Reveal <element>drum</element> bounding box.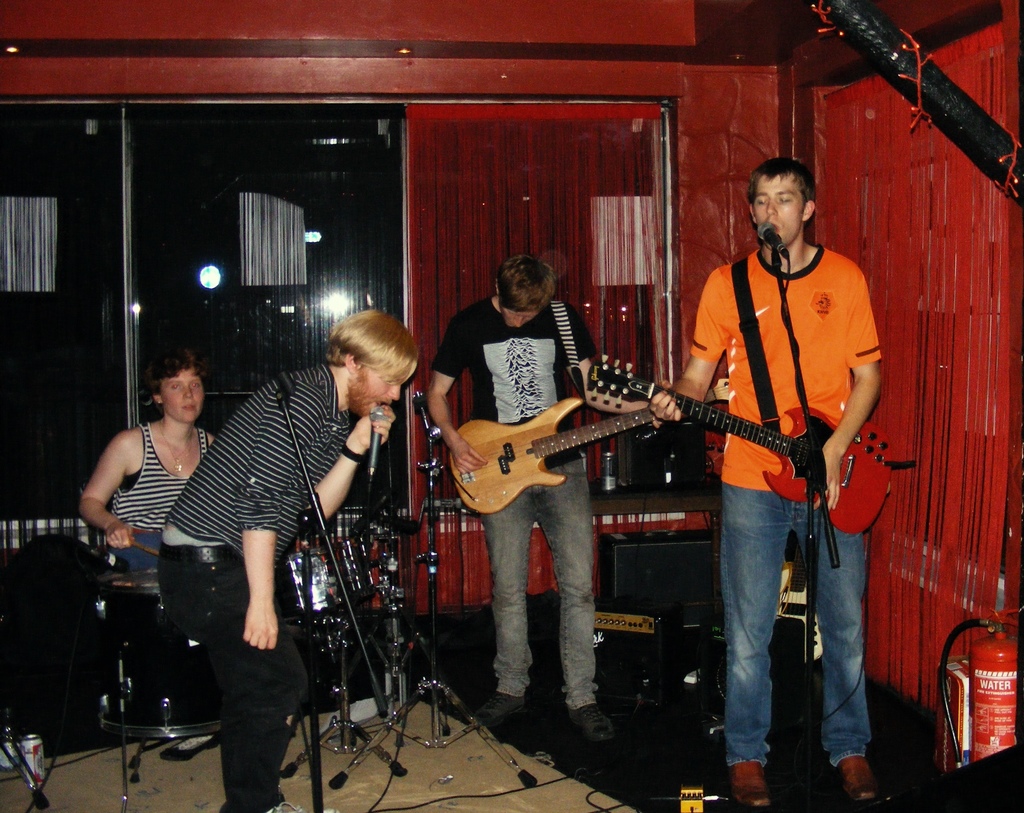
Revealed: x1=270 y1=535 x2=376 y2=625.
